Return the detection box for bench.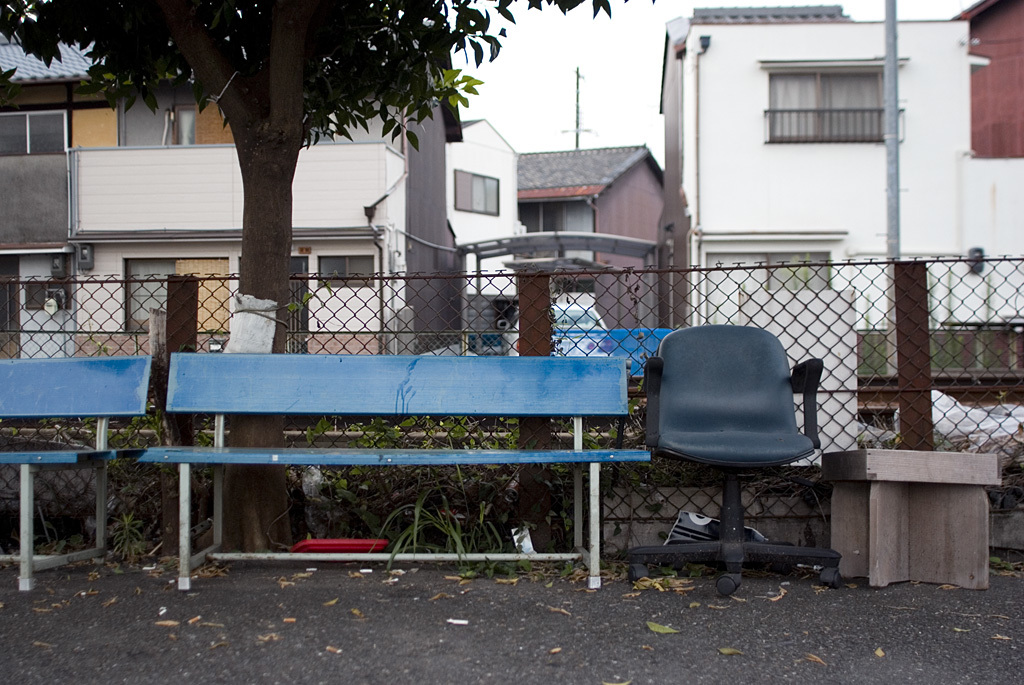
137 351 652 590.
